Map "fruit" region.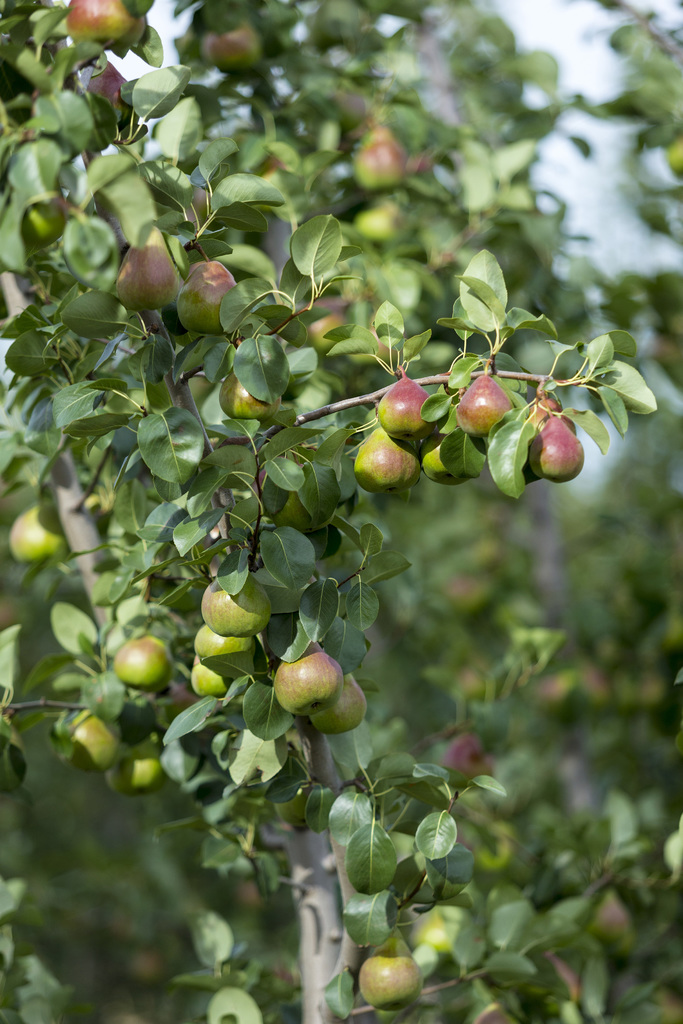
Mapped to detection(175, 257, 240, 332).
